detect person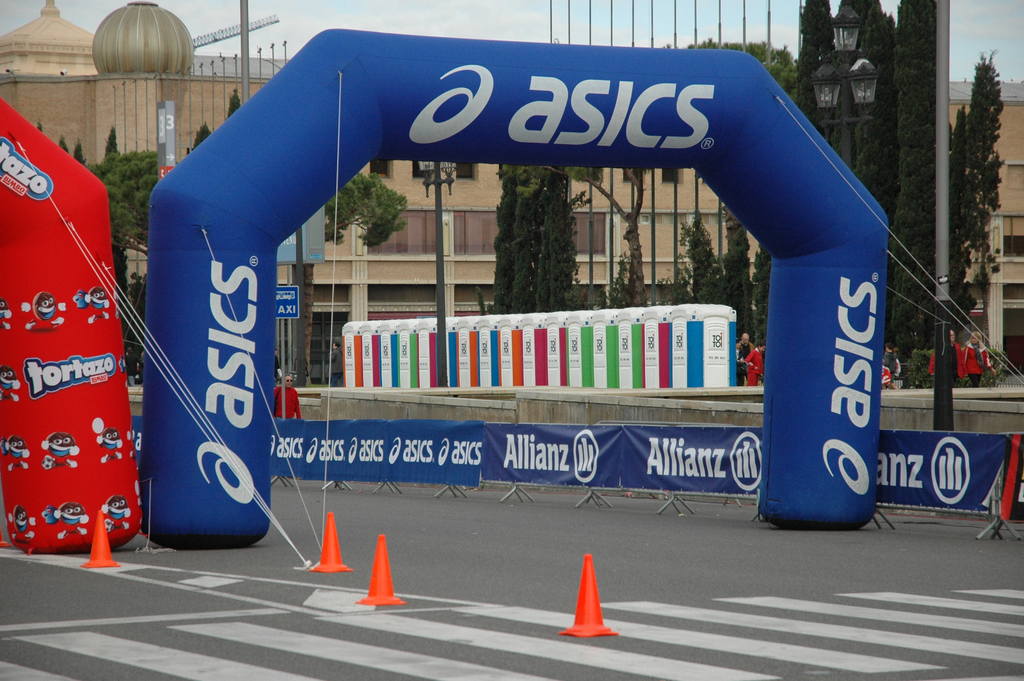
{"x1": 124, "y1": 345, "x2": 137, "y2": 385}
